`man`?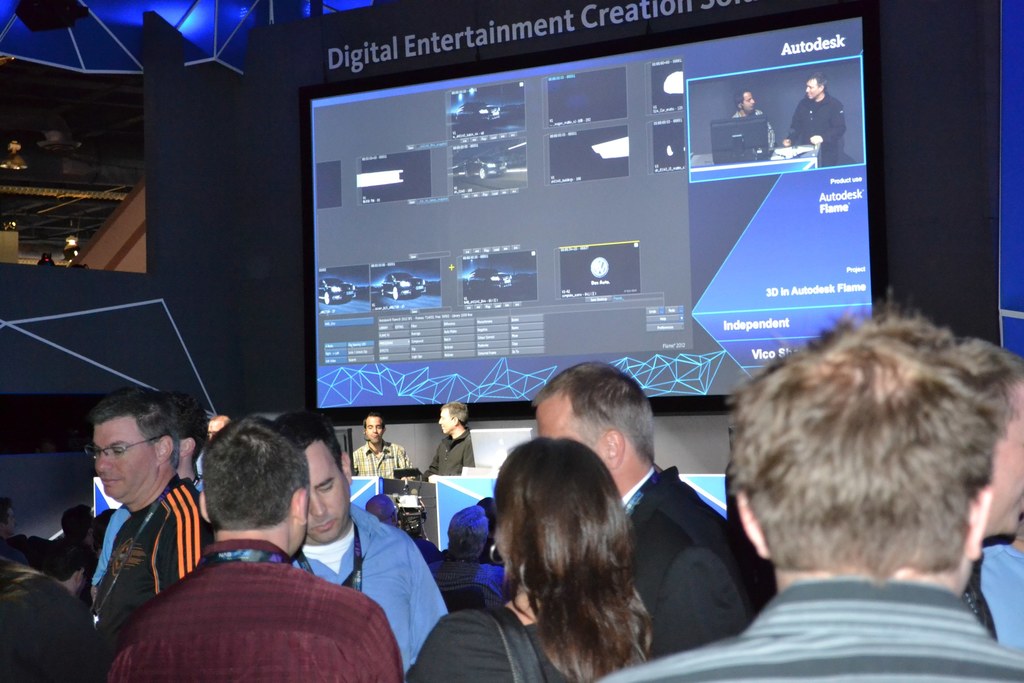
<bbox>422, 400, 477, 486</bbox>
